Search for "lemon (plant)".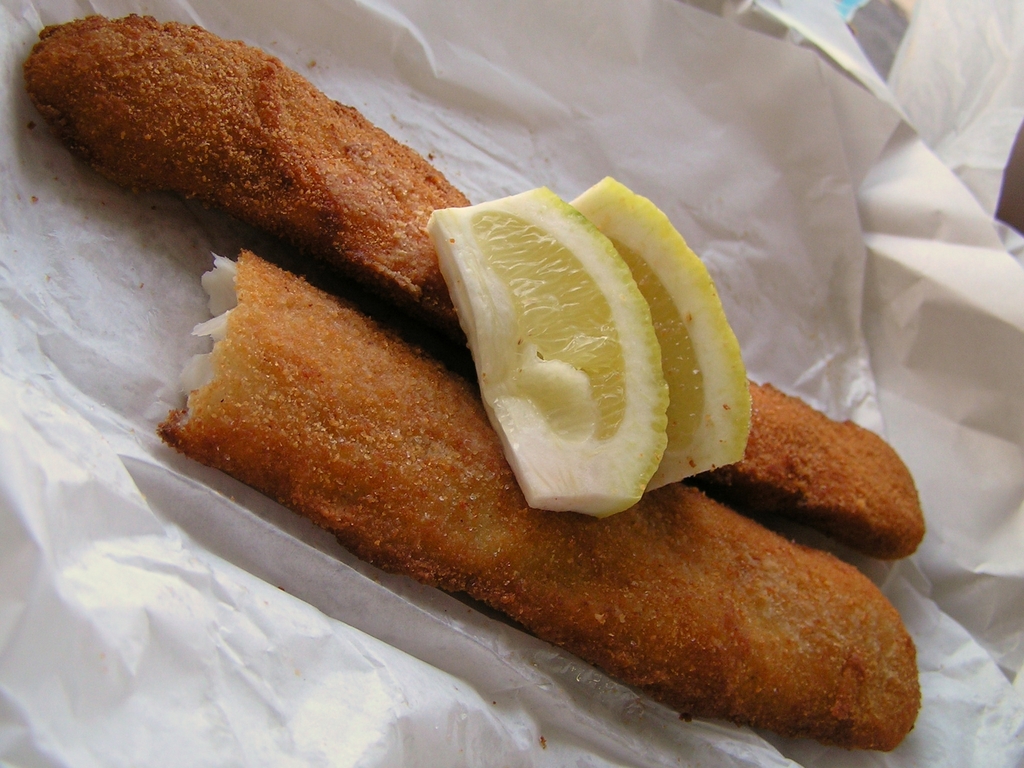
Found at box(571, 172, 756, 492).
